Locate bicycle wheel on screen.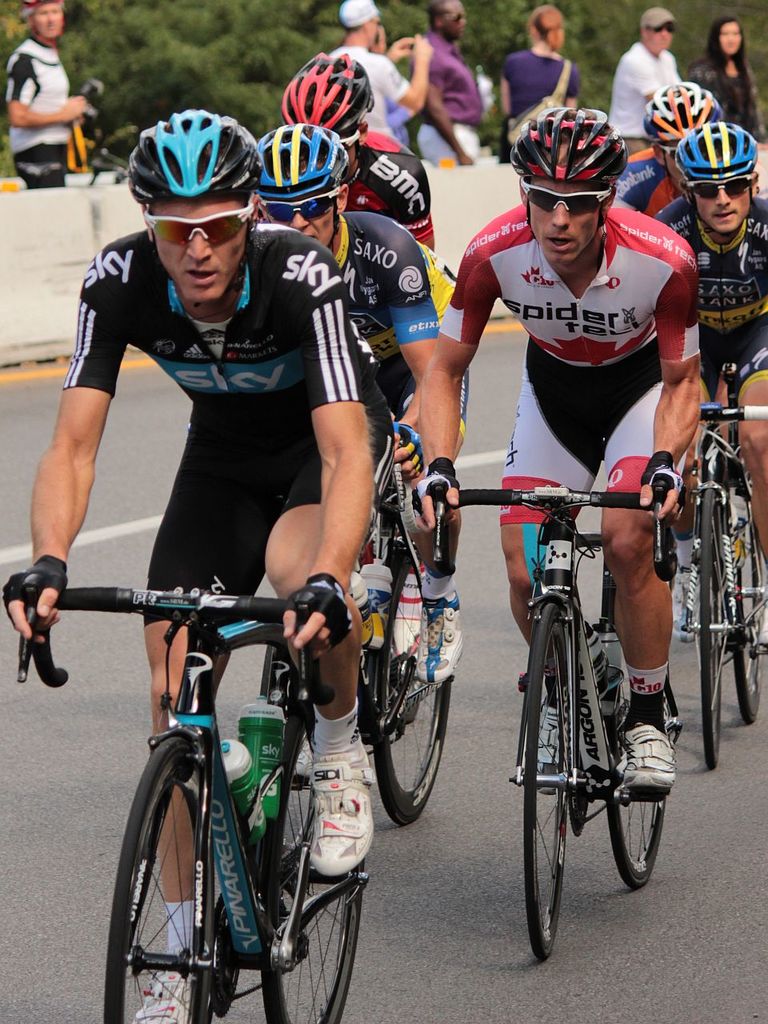
On screen at {"x1": 694, "y1": 477, "x2": 740, "y2": 766}.
